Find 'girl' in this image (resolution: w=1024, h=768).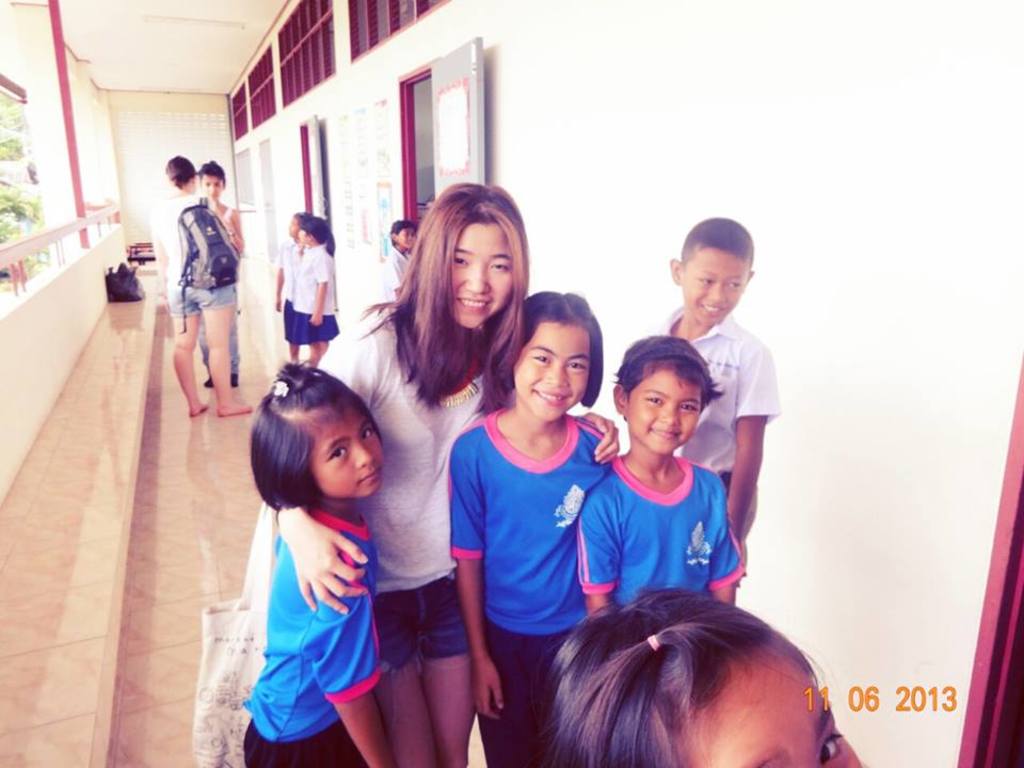
rect(191, 155, 244, 386).
